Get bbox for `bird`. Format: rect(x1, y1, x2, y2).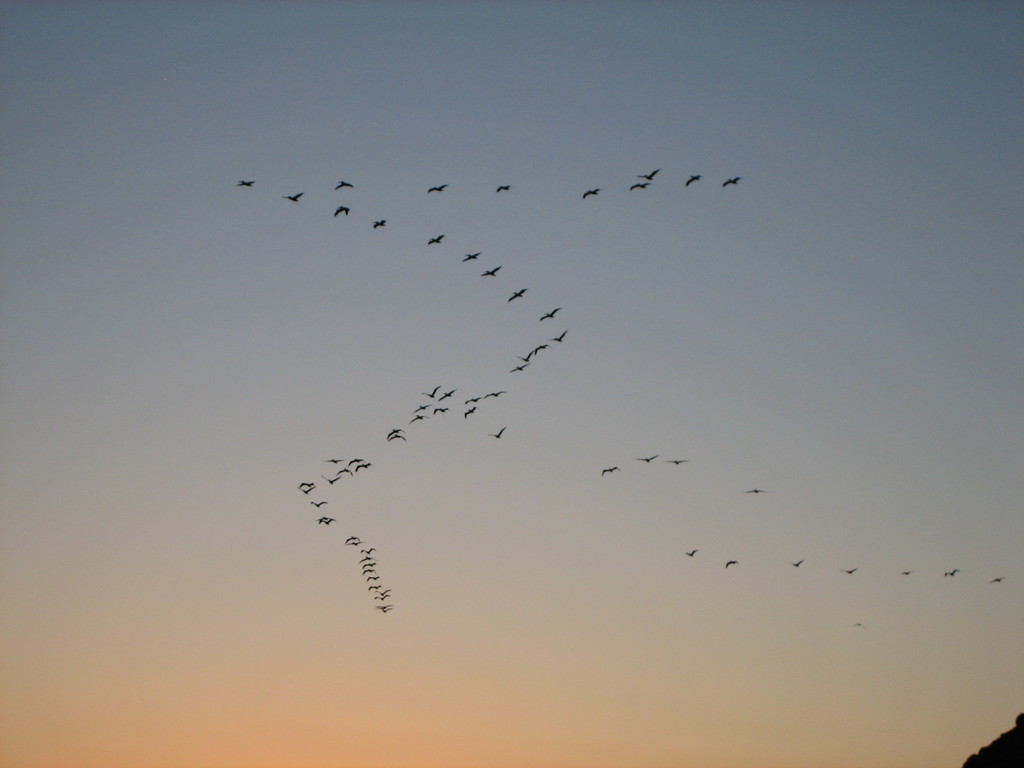
rect(324, 472, 342, 484).
